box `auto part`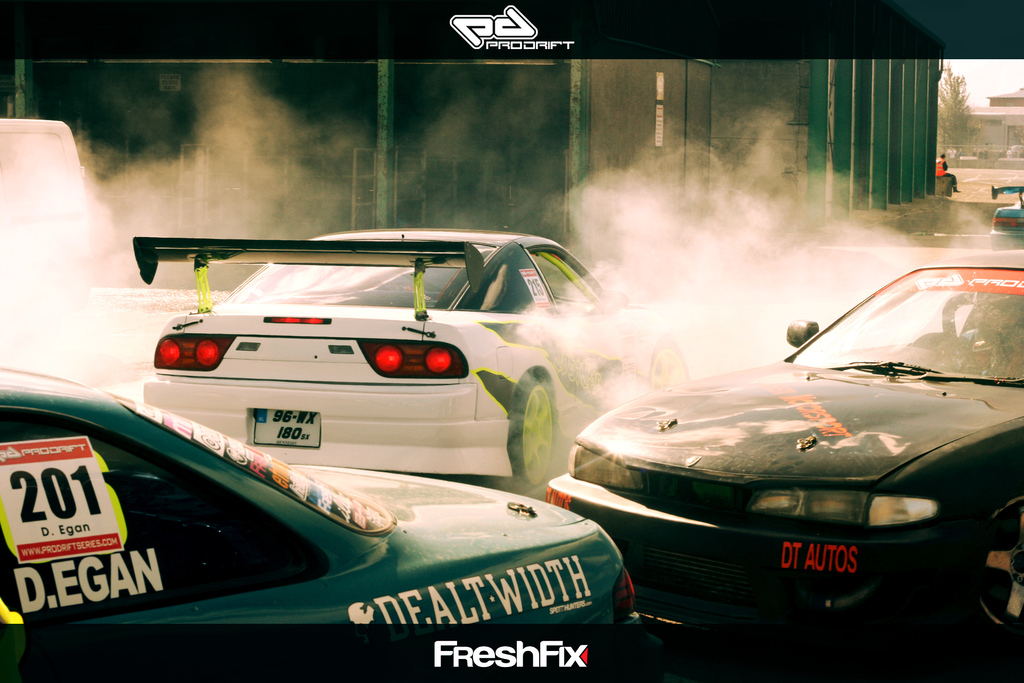
<bbox>995, 179, 1022, 256</bbox>
